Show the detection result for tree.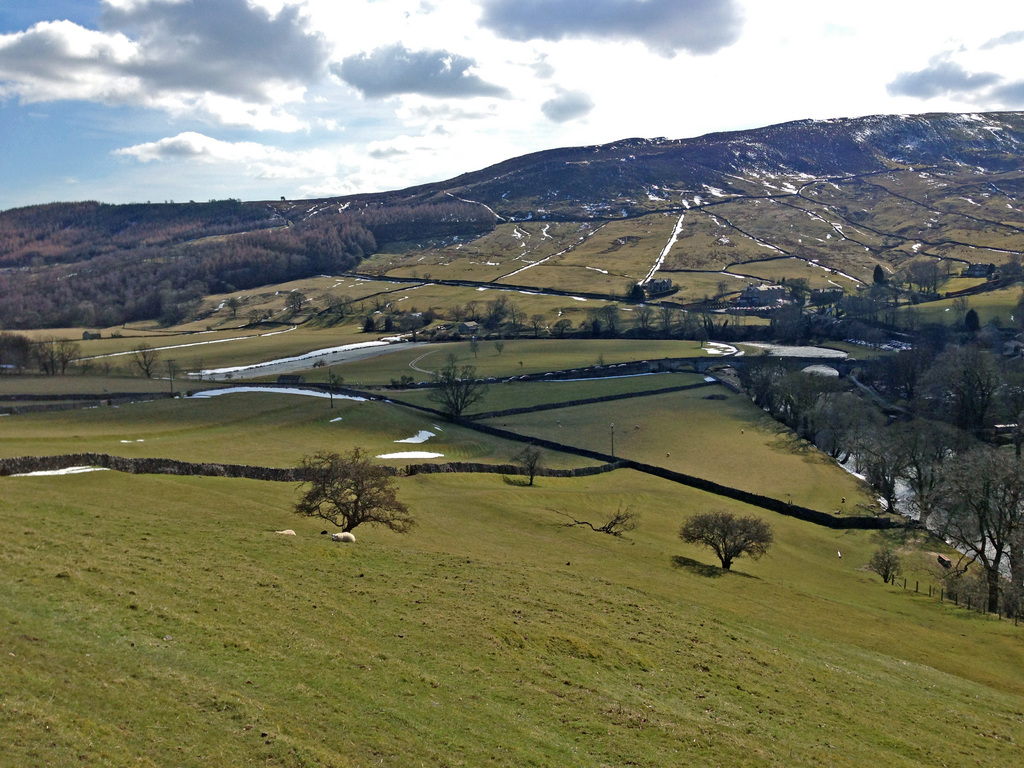
bbox=[479, 294, 510, 331].
